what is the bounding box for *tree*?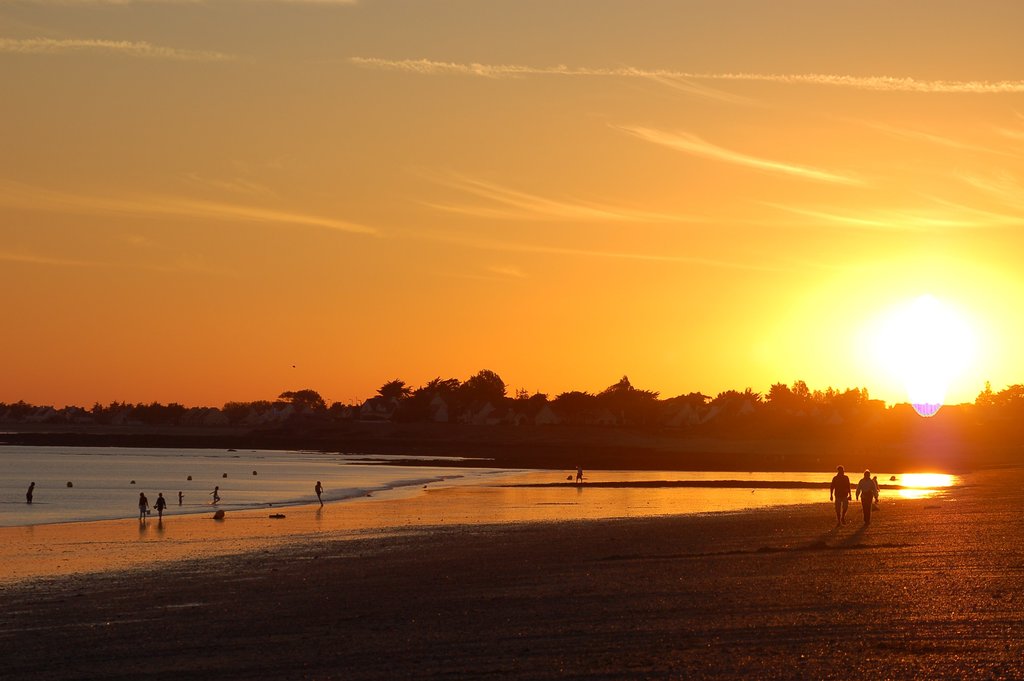
crop(376, 377, 416, 413).
